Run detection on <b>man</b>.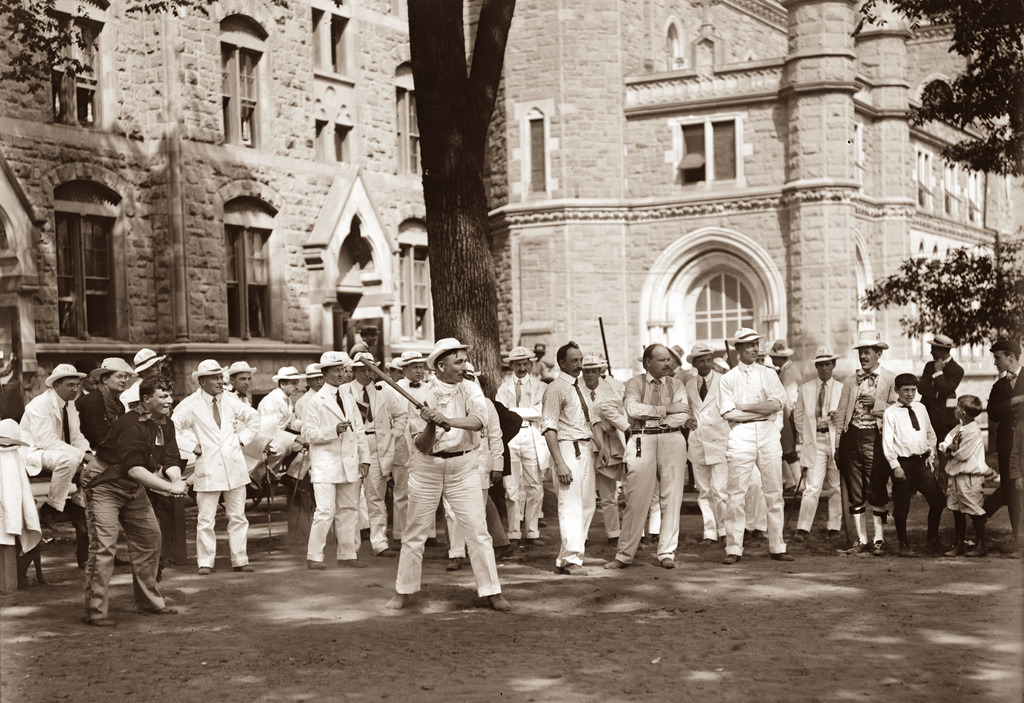
Result: bbox(255, 363, 307, 490).
